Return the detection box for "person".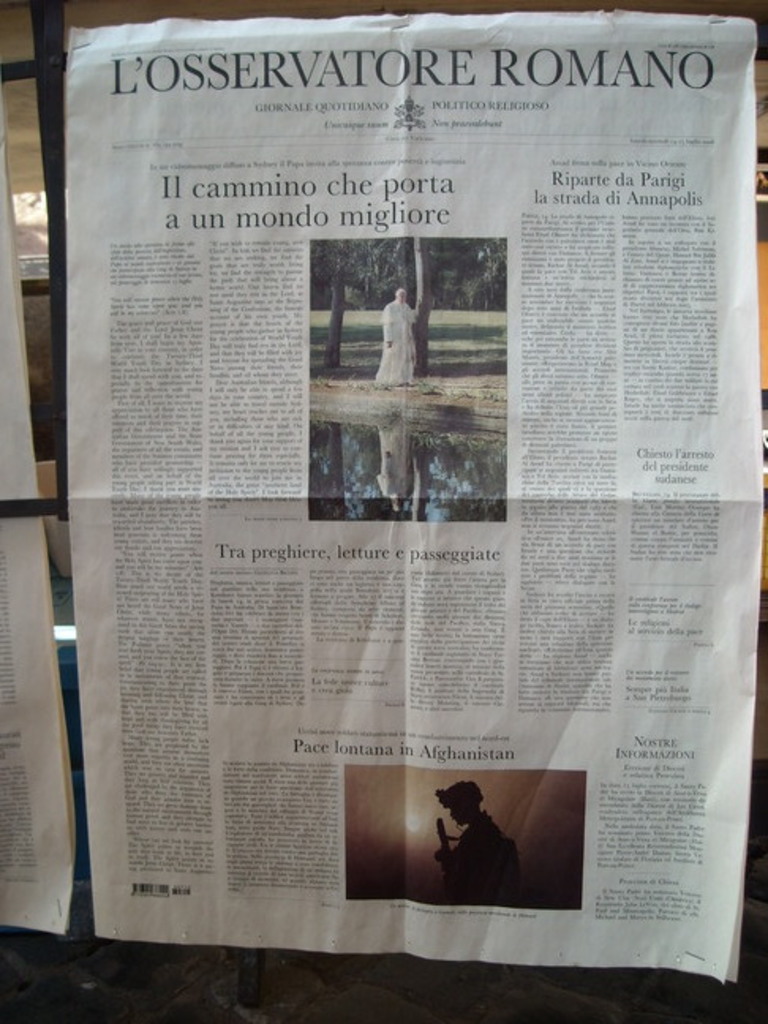
detection(381, 281, 427, 389).
